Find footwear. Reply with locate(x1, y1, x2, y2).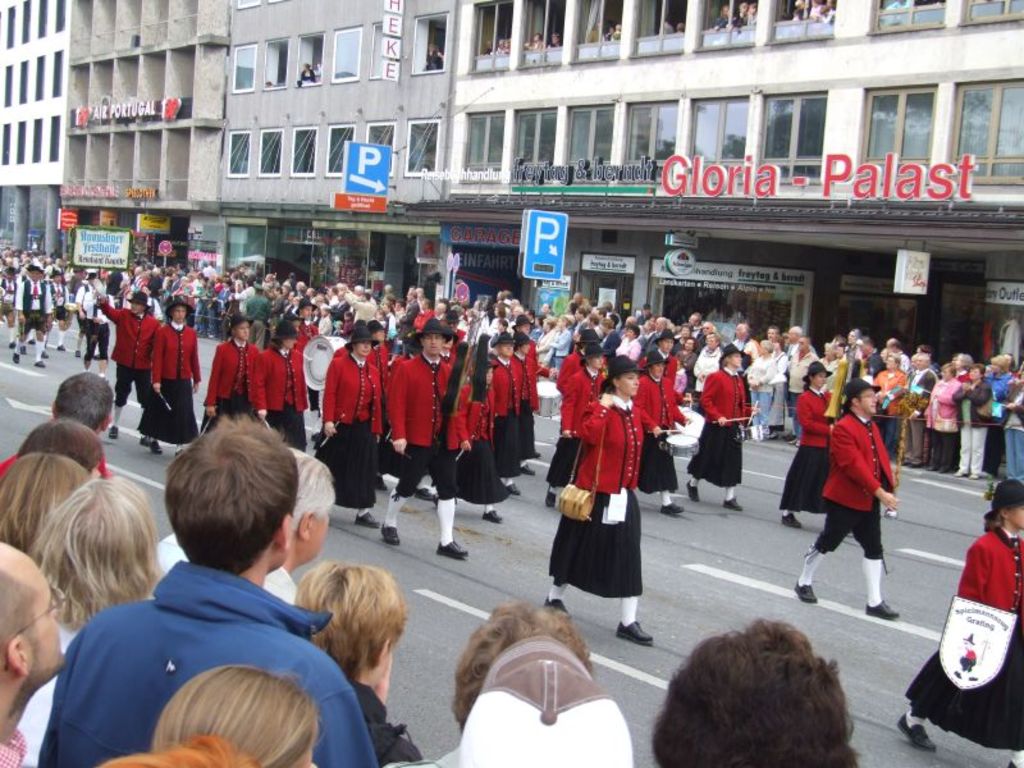
locate(417, 484, 436, 499).
